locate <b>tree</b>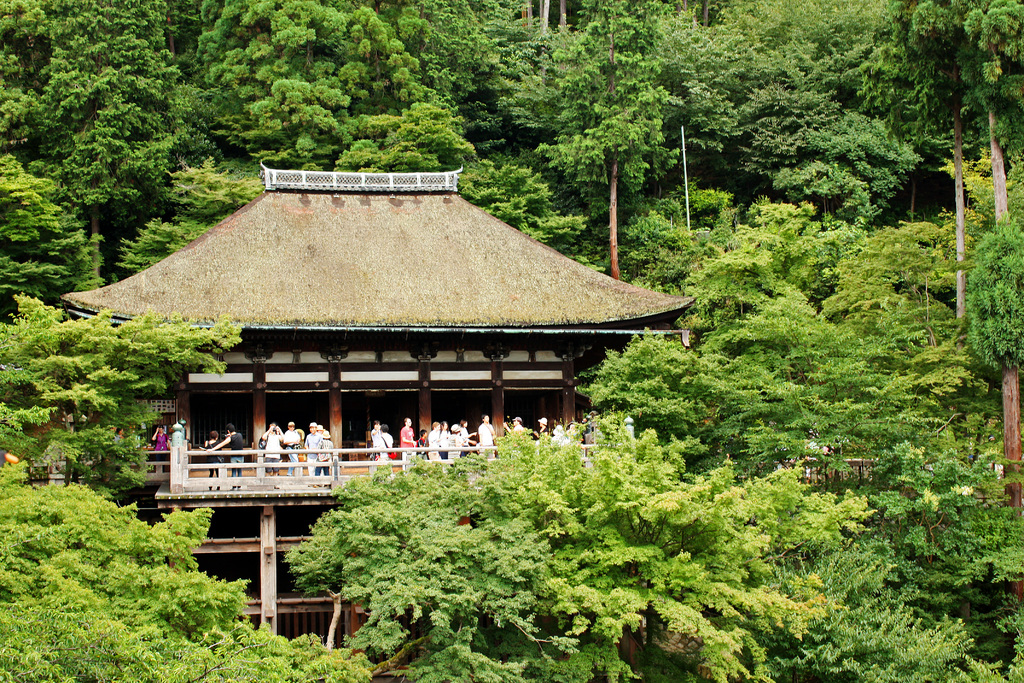
<bbox>278, 407, 885, 682</bbox>
